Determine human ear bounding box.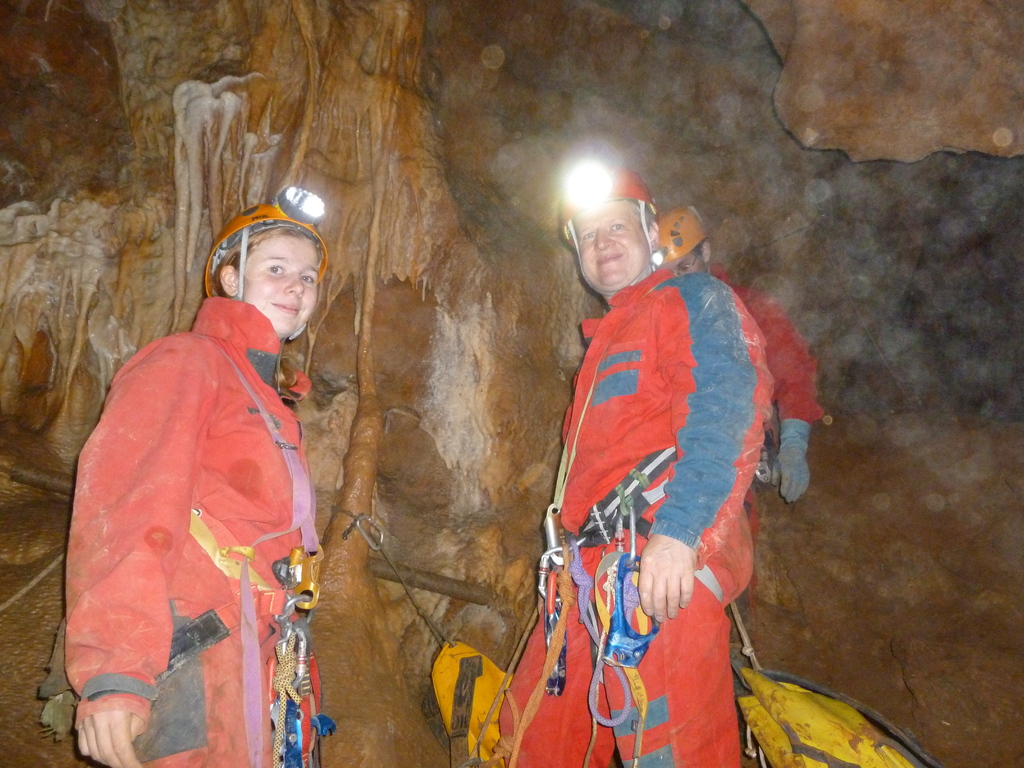
Determined: detection(646, 220, 658, 252).
